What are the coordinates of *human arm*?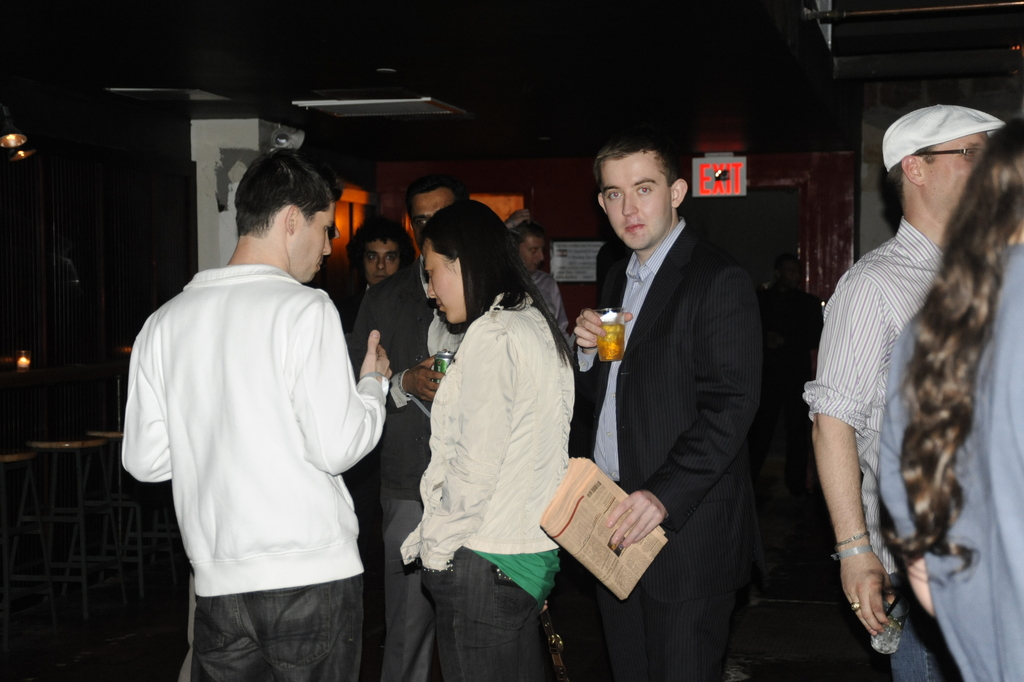
{"x1": 418, "y1": 316, "x2": 517, "y2": 597}.
